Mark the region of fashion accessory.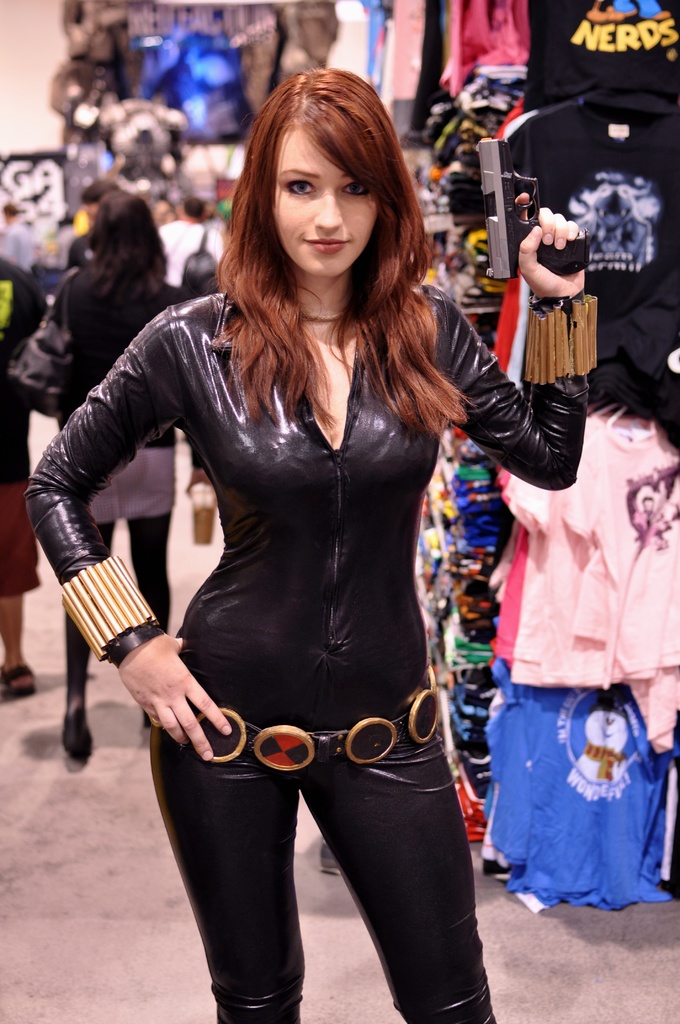
Region: 518/288/600/386.
